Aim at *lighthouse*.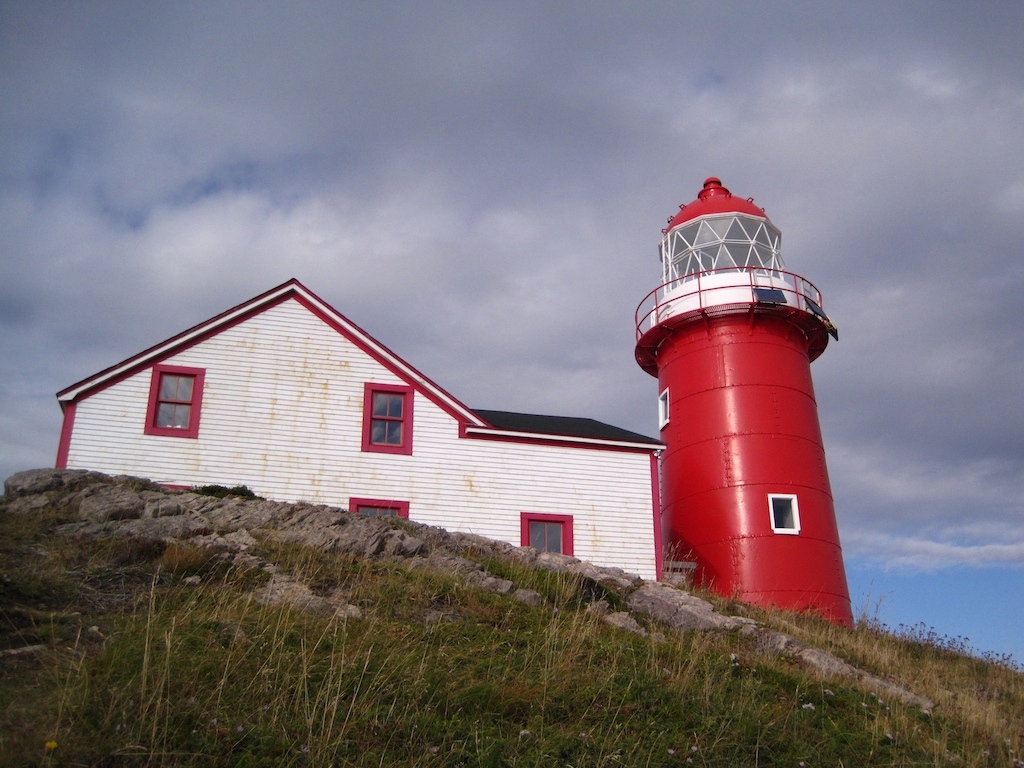
Aimed at pyautogui.locateOnScreen(612, 177, 868, 647).
